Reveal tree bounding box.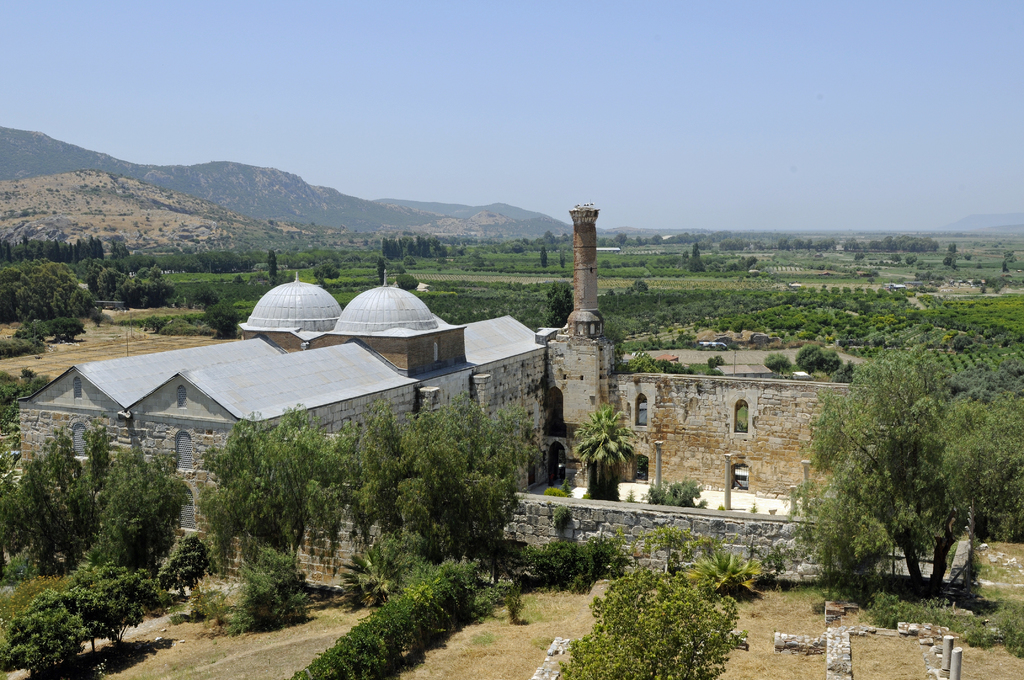
Revealed: bbox=[121, 252, 150, 275].
